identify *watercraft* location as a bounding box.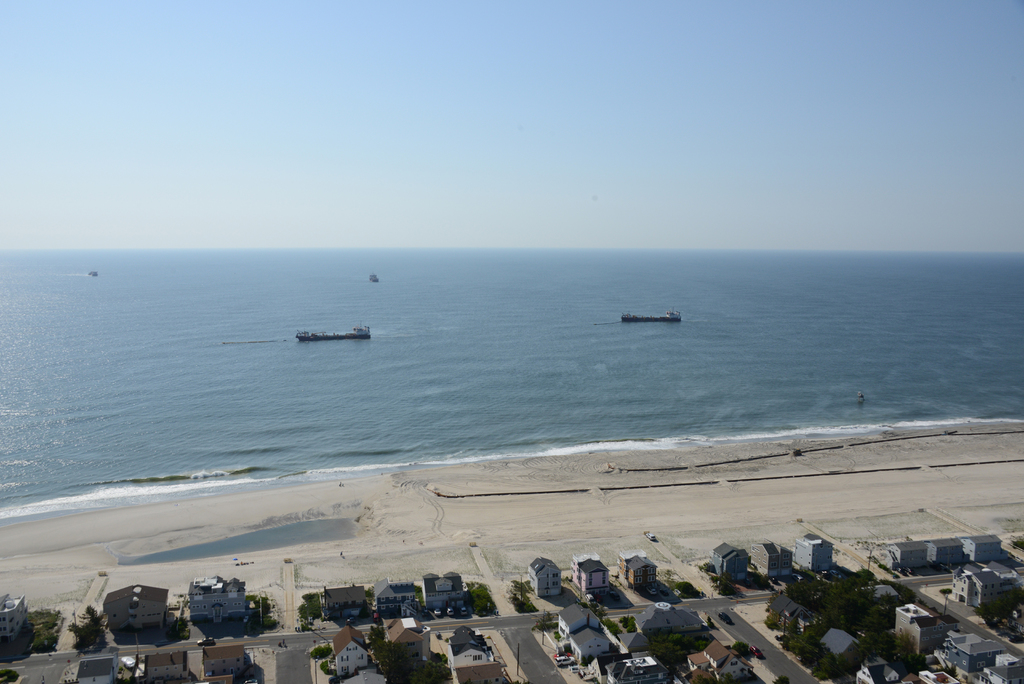
<box>287,307,368,361</box>.
